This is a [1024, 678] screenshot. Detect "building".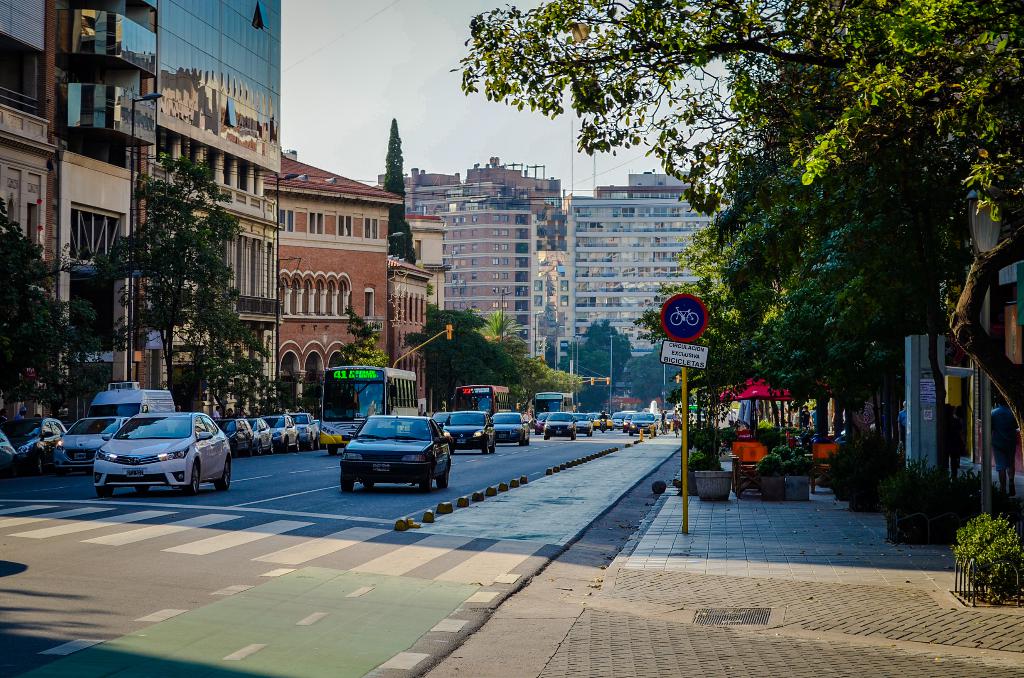
950,151,1023,499.
